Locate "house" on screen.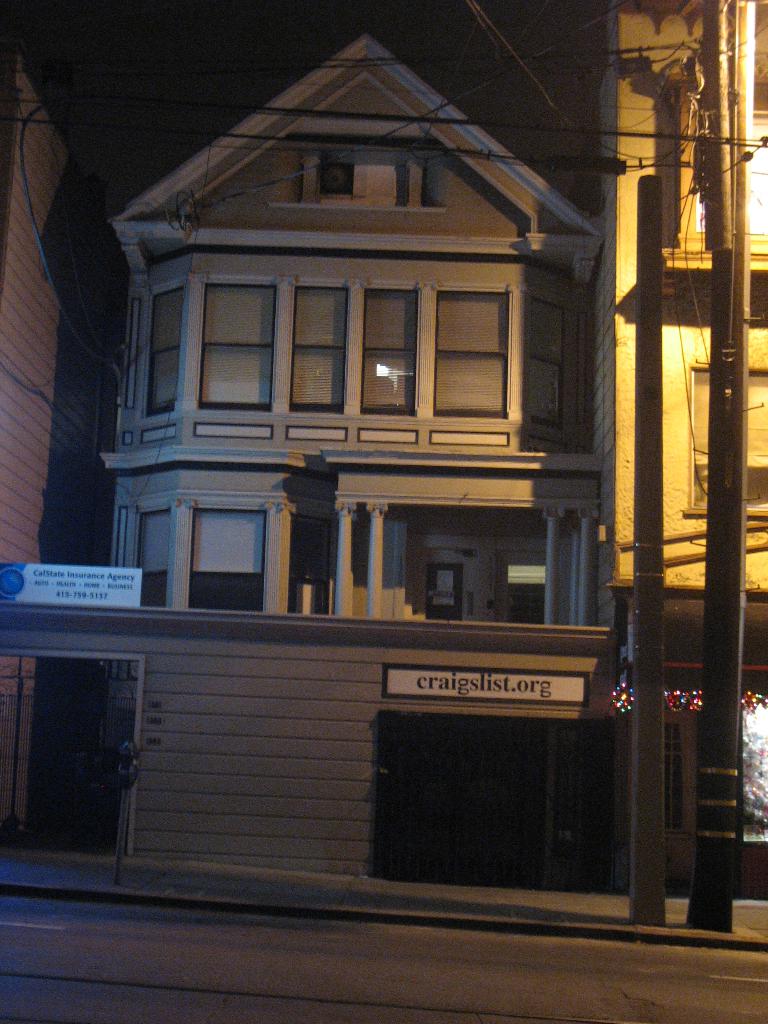
On screen at (561, 0, 767, 610).
